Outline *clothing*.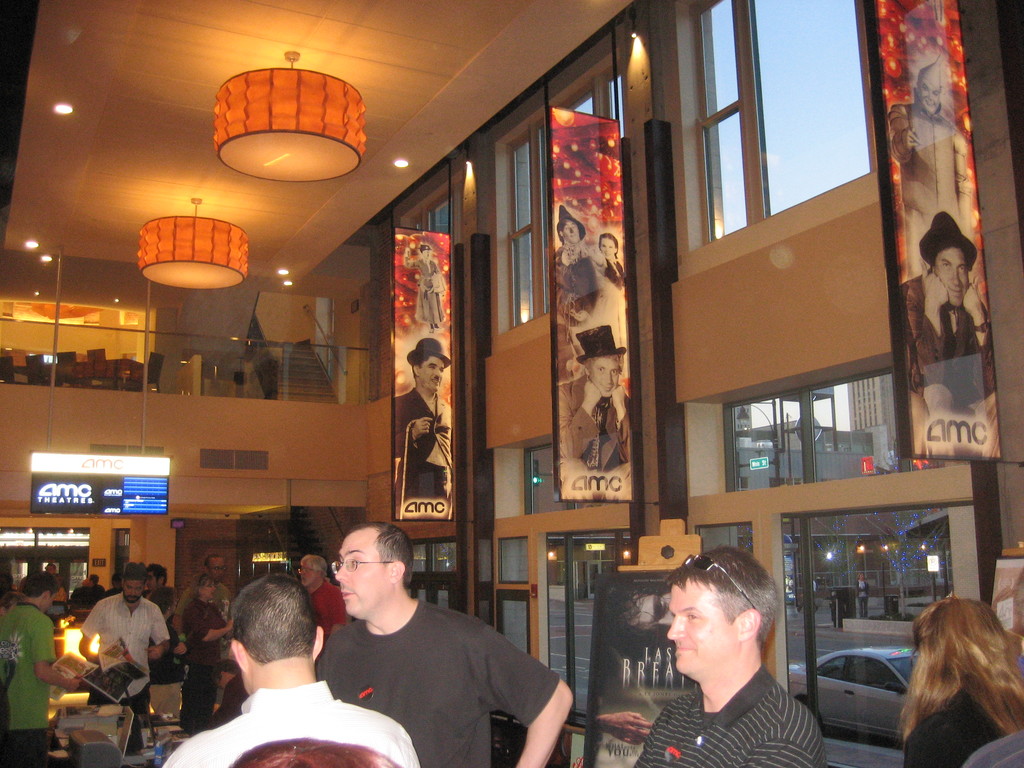
Outline: locate(163, 680, 426, 767).
